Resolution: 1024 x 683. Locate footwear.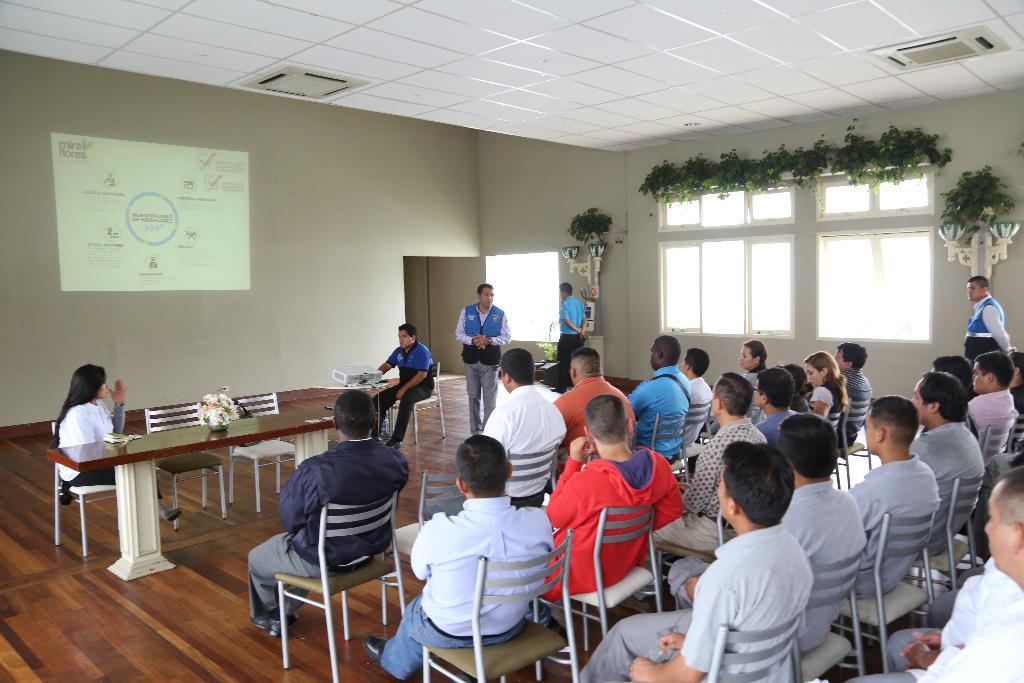
<box>158,508,184,523</box>.
